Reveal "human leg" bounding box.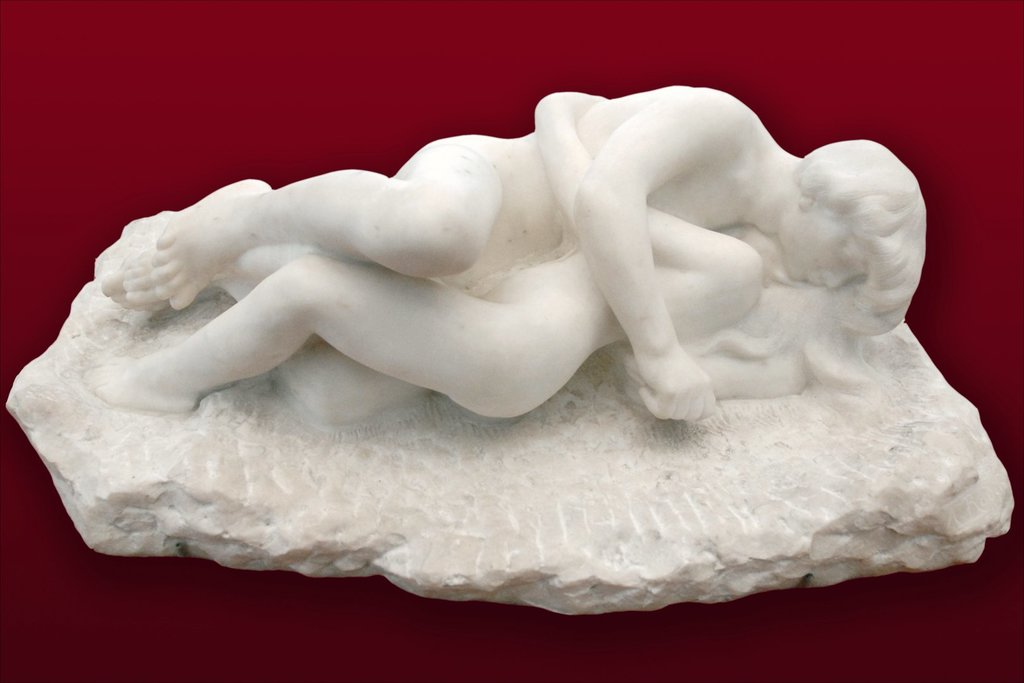
Revealed: <box>152,133,500,308</box>.
